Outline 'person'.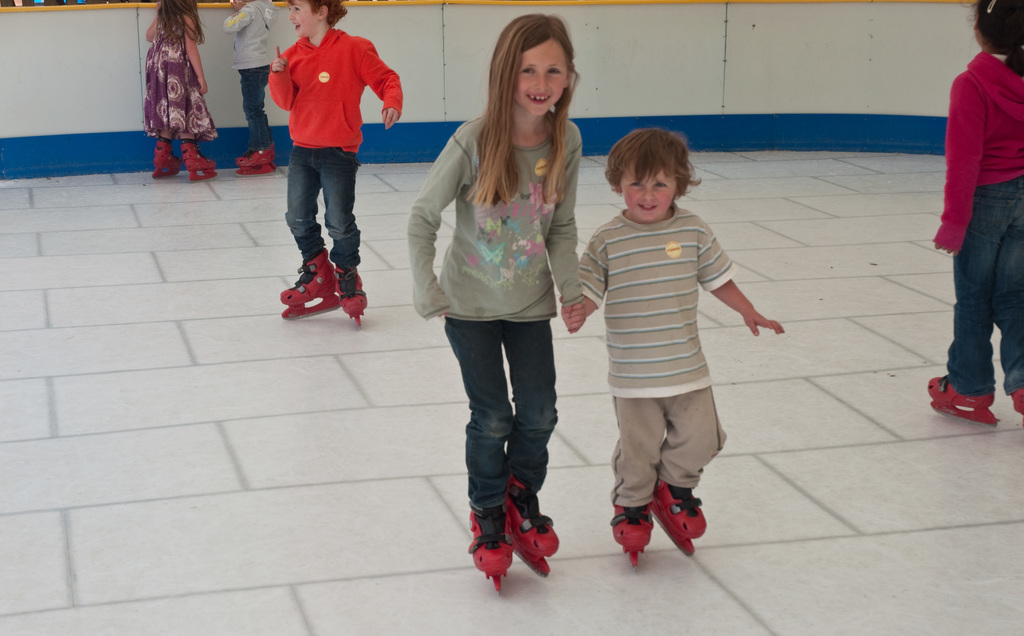
Outline: bbox=(221, 0, 278, 178).
